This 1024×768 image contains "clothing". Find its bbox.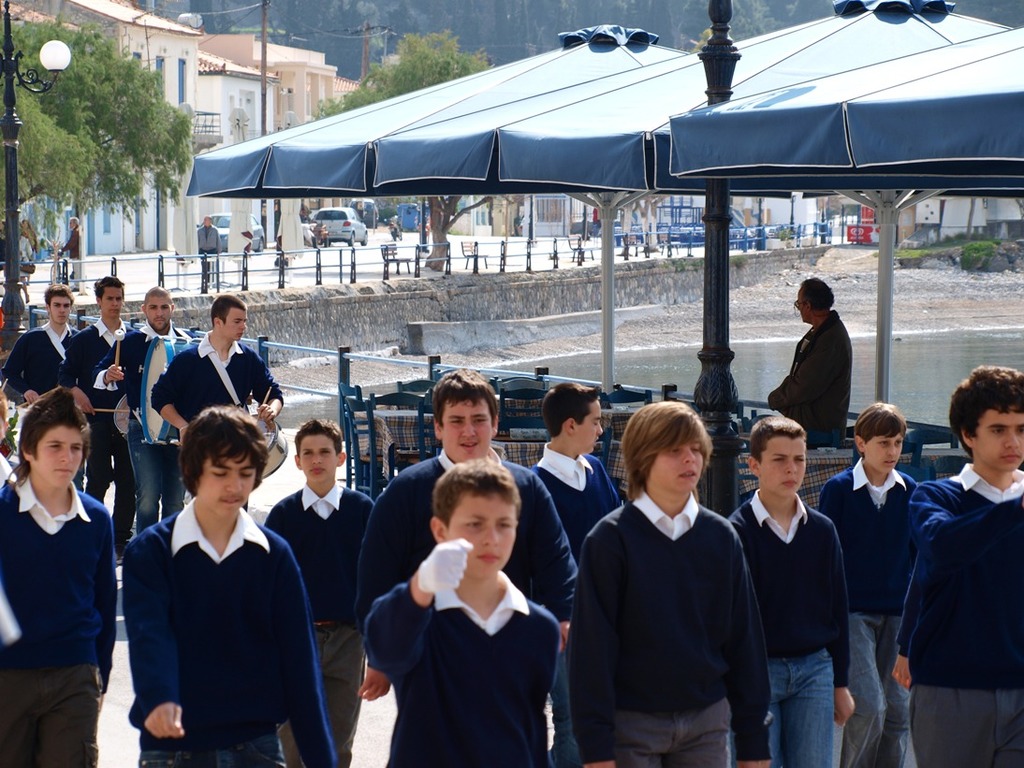
Rect(6, 321, 82, 407).
